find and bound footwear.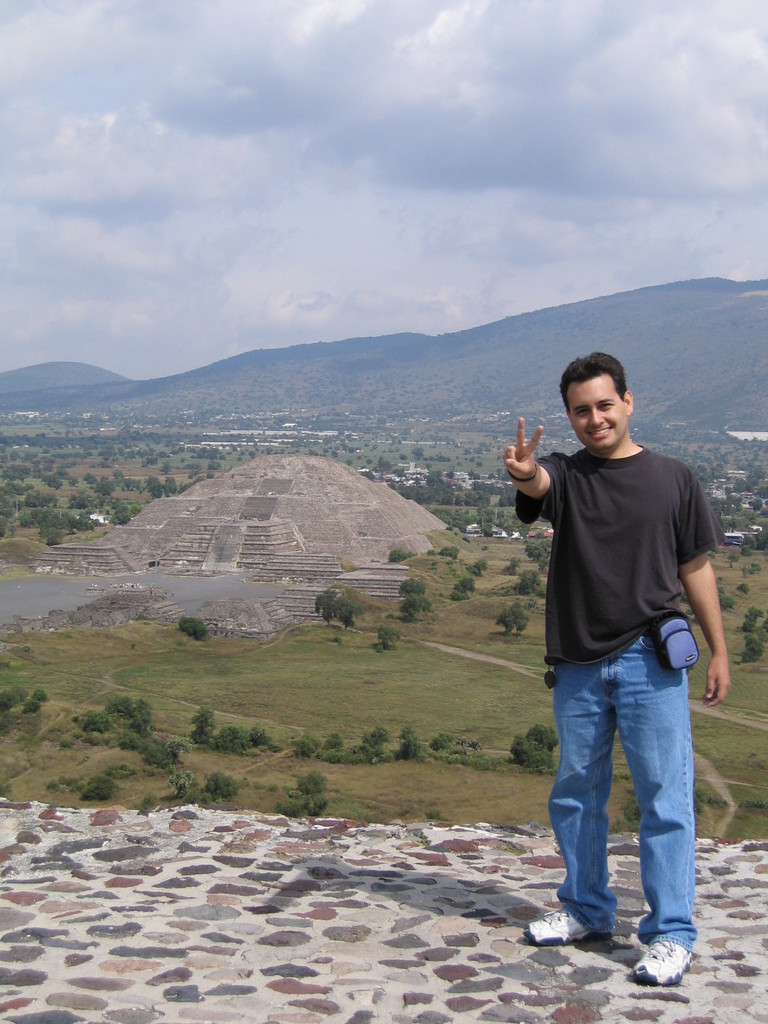
Bound: <box>522,903,607,941</box>.
